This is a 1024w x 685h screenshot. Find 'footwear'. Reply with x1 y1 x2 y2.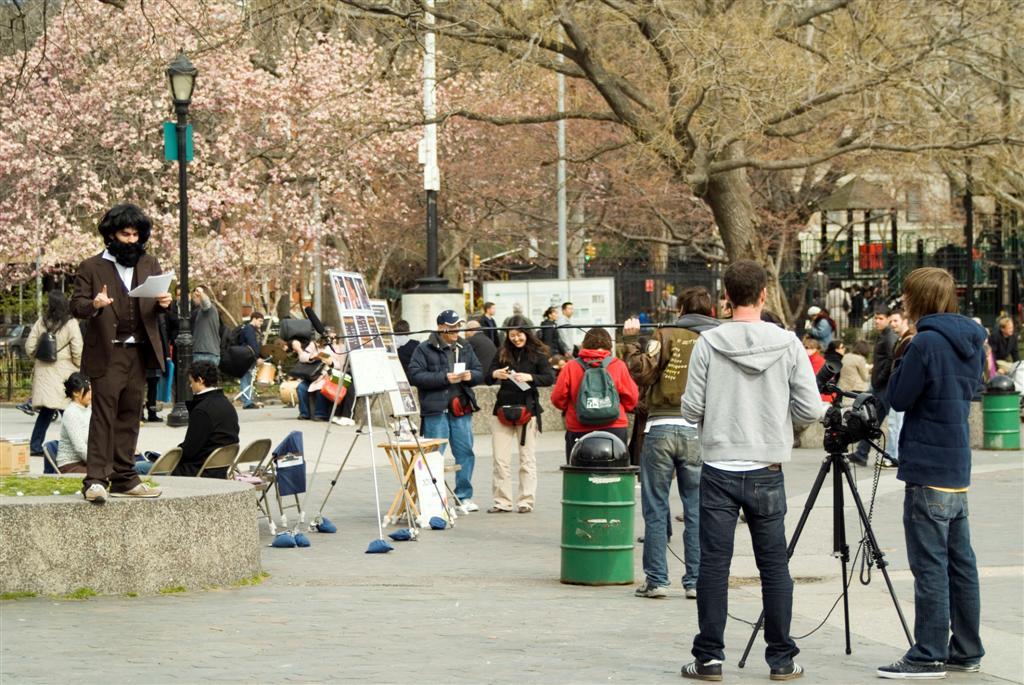
870 658 944 678.
